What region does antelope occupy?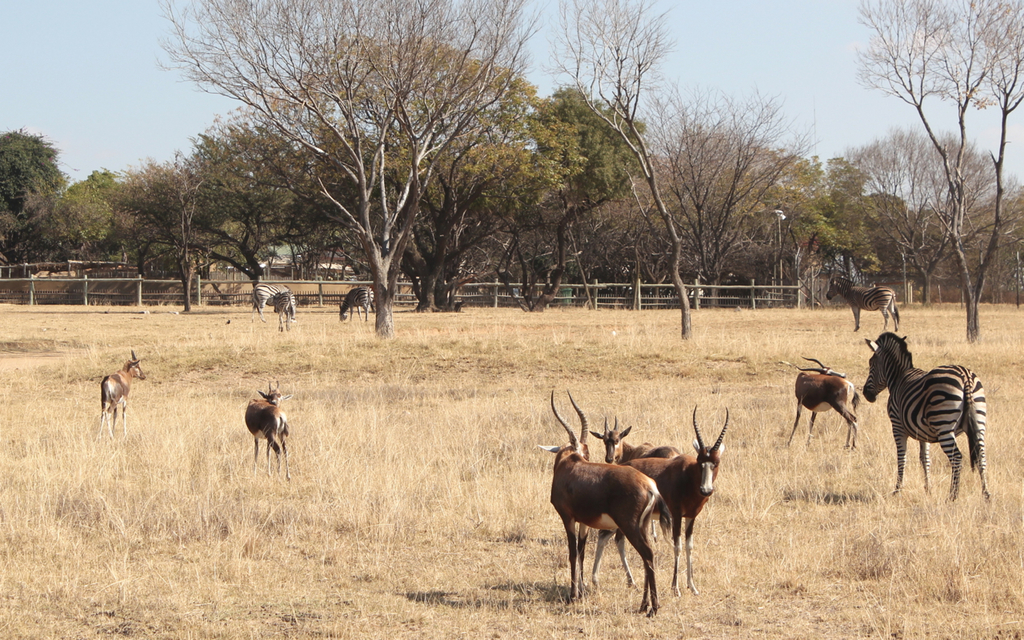
[540,386,676,617].
